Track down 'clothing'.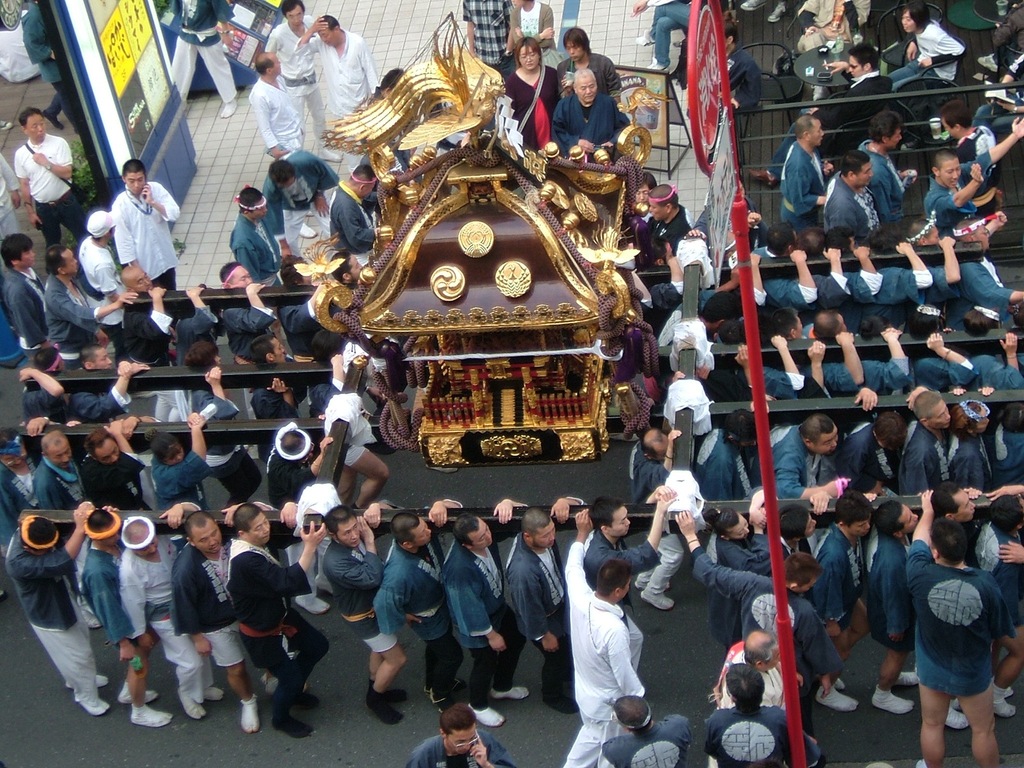
Tracked to 324 186 378 253.
